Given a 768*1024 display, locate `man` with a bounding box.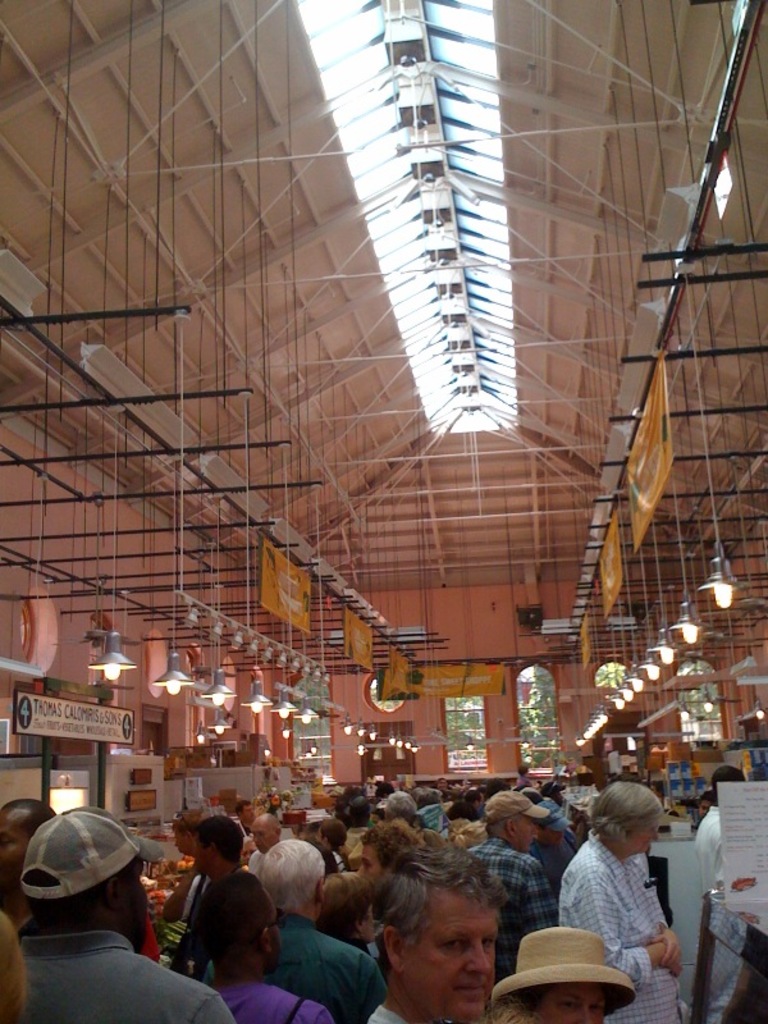
Located: [244,841,394,1018].
